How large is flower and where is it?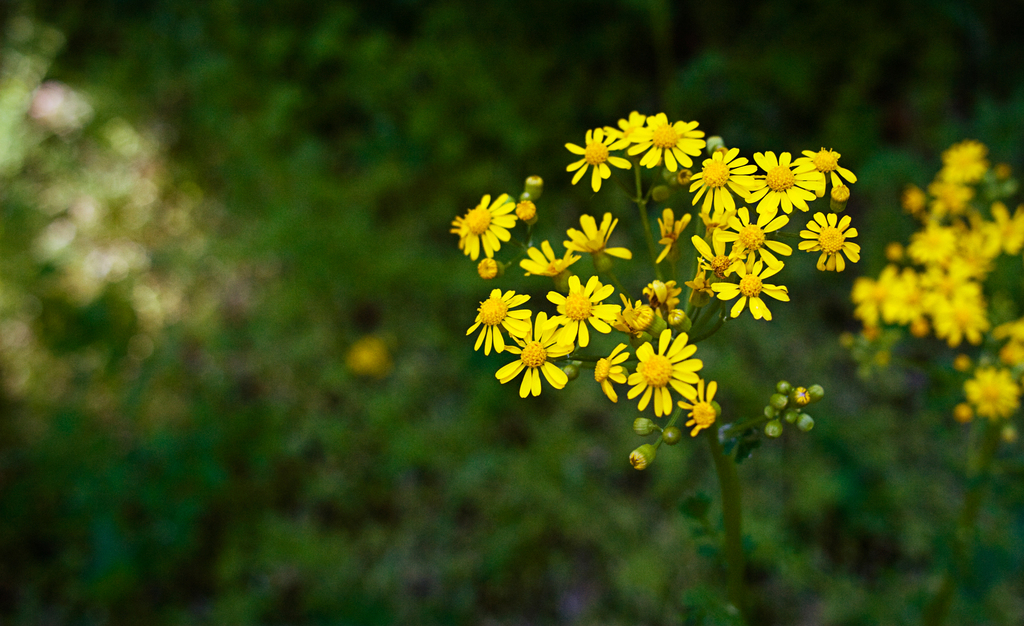
Bounding box: box(667, 308, 692, 334).
